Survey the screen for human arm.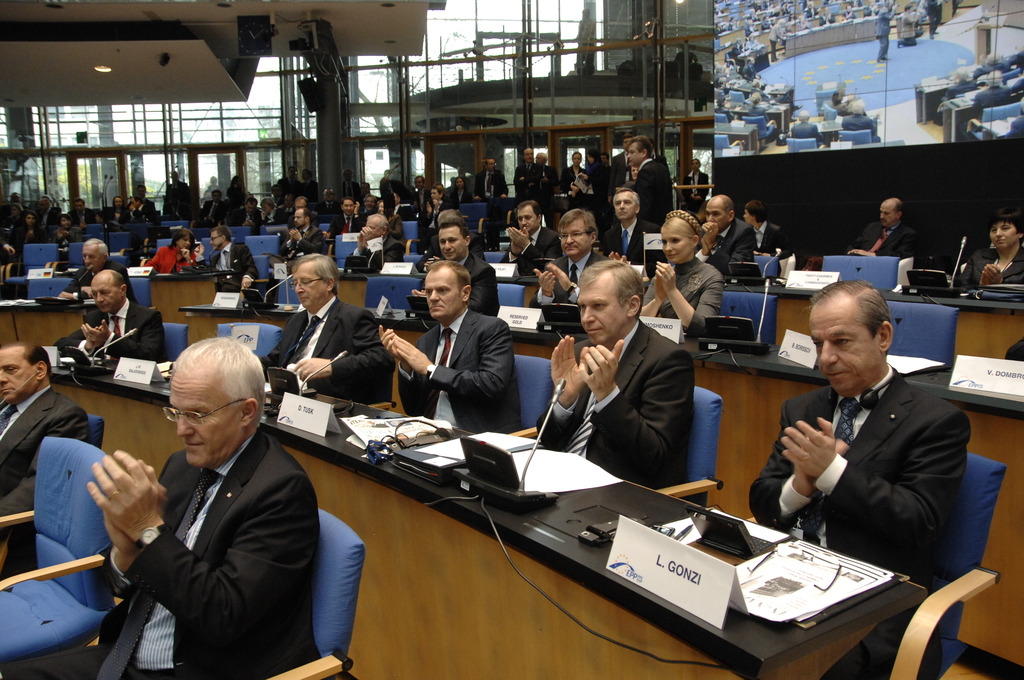
Survey found: 0:409:92:534.
